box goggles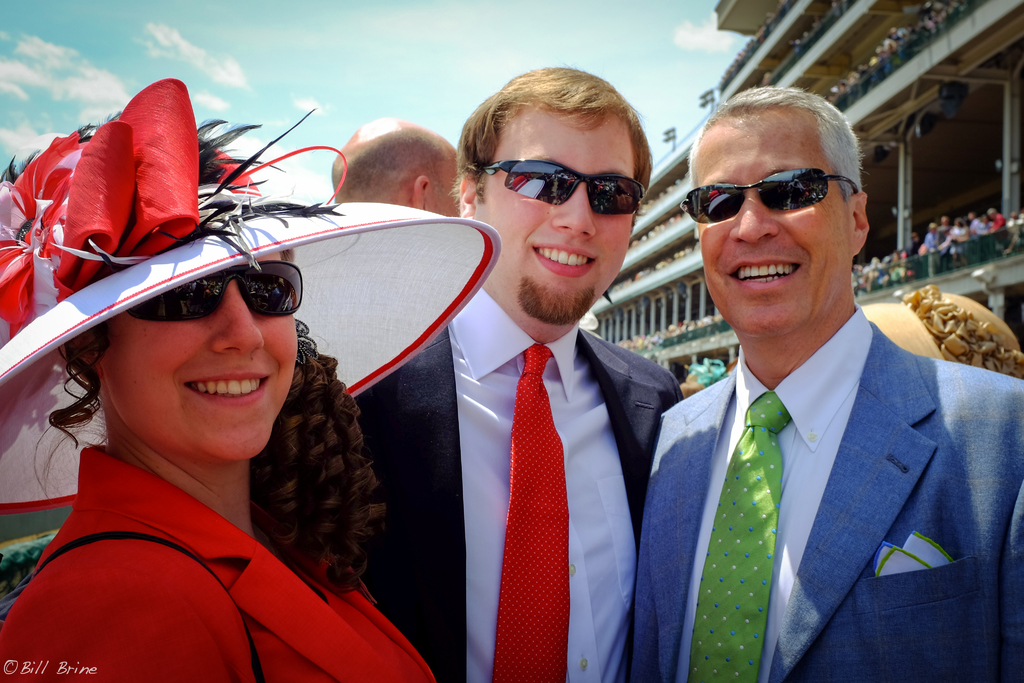
Rect(136, 261, 310, 323)
